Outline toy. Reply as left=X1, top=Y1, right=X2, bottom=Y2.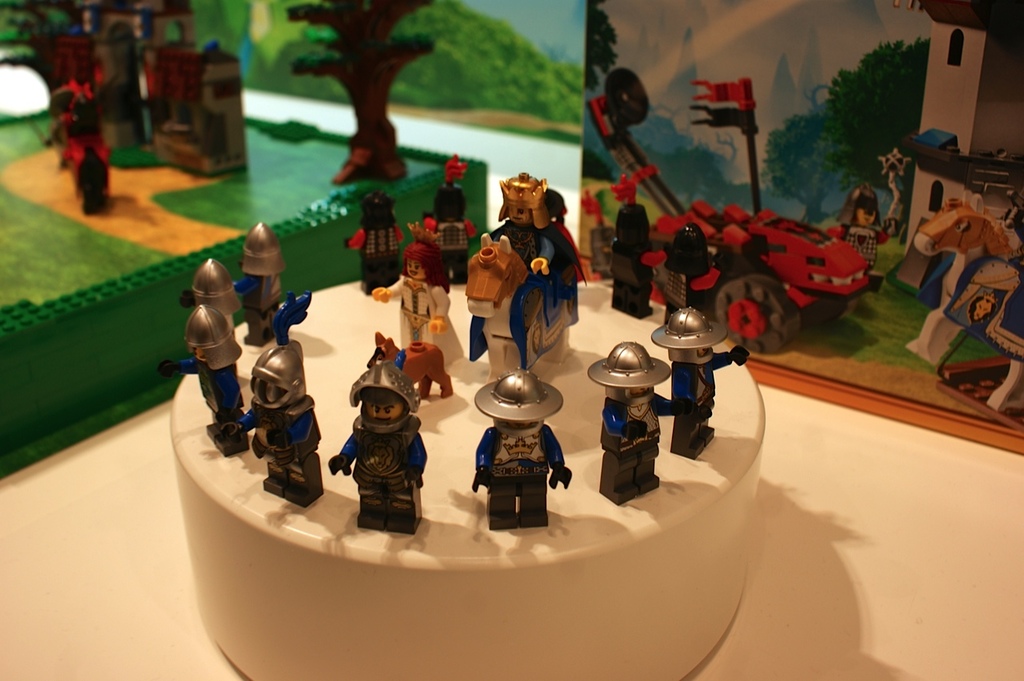
left=837, top=181, right=894, bottom=282.
